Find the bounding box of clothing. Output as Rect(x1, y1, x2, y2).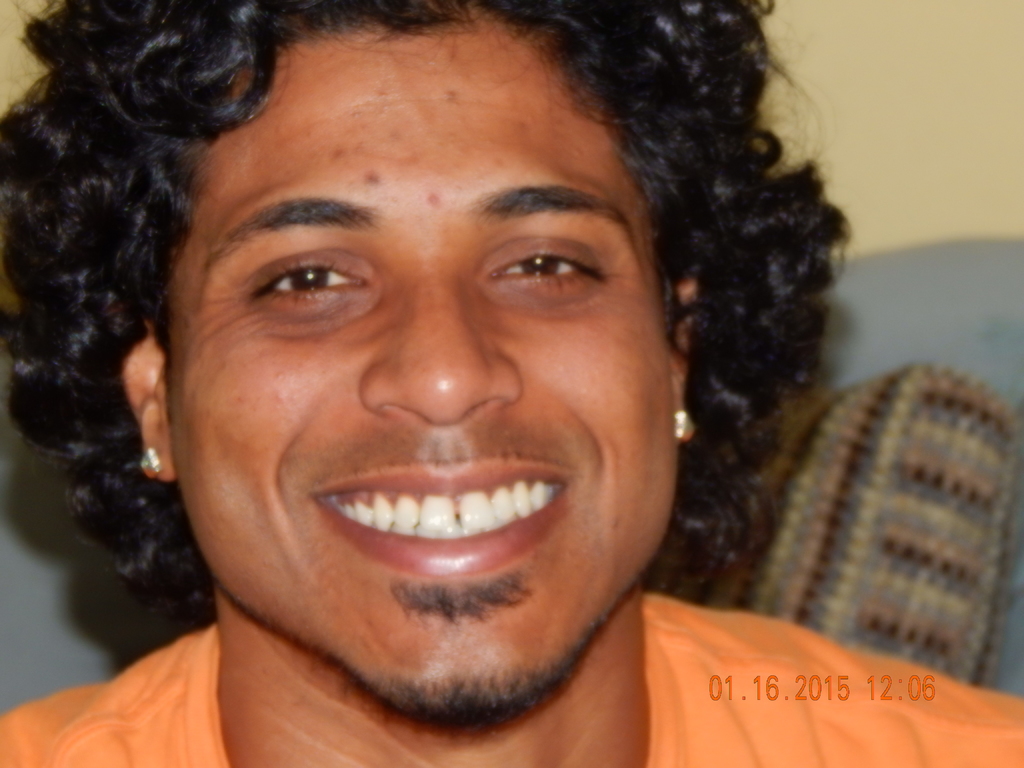
Rect(0, 598, 1023, 767).
